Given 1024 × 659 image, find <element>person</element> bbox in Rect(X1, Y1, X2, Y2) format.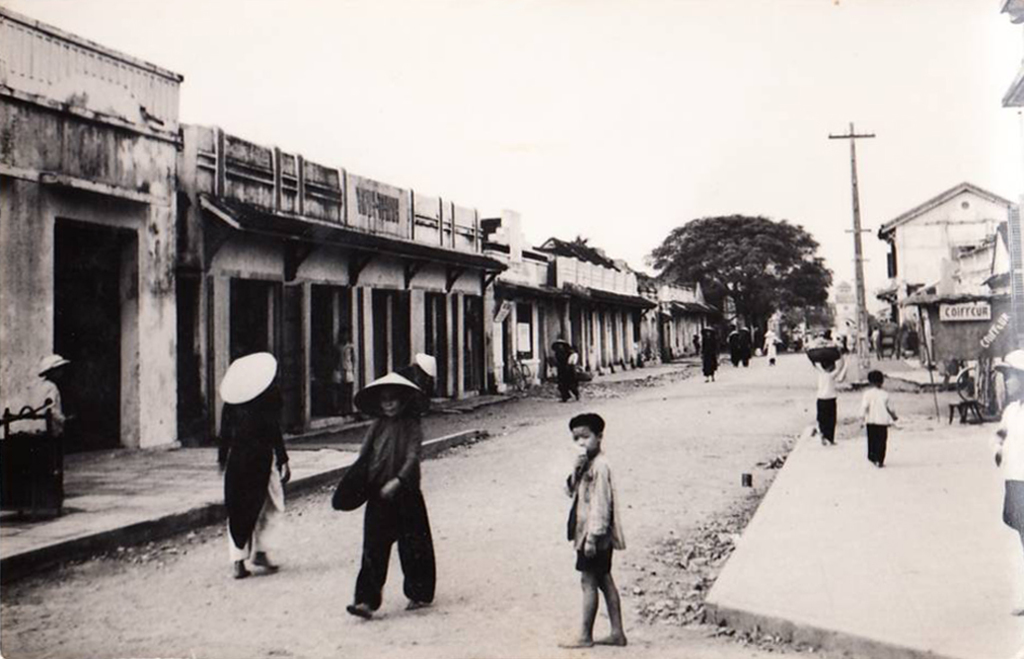
Rect(36, 353, 63, 451).
